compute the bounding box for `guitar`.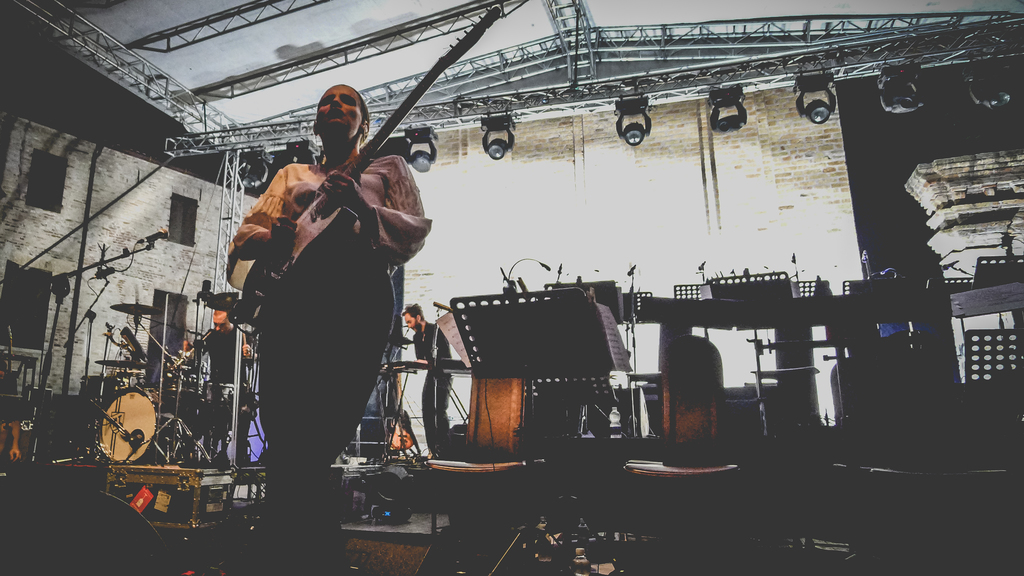
box(237, 2, 506, 333).
